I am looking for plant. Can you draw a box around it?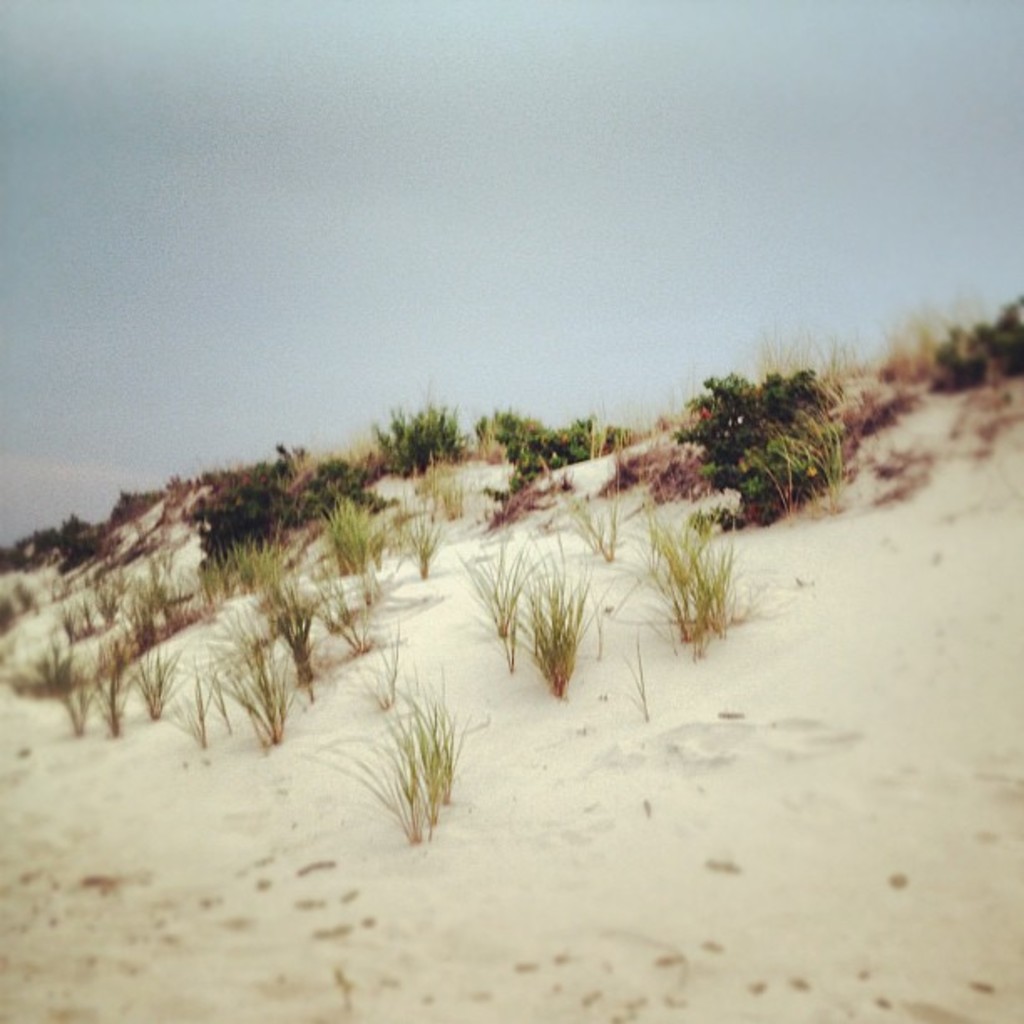
Sure, the bounding box is rect(104, 646, 137, 745).
